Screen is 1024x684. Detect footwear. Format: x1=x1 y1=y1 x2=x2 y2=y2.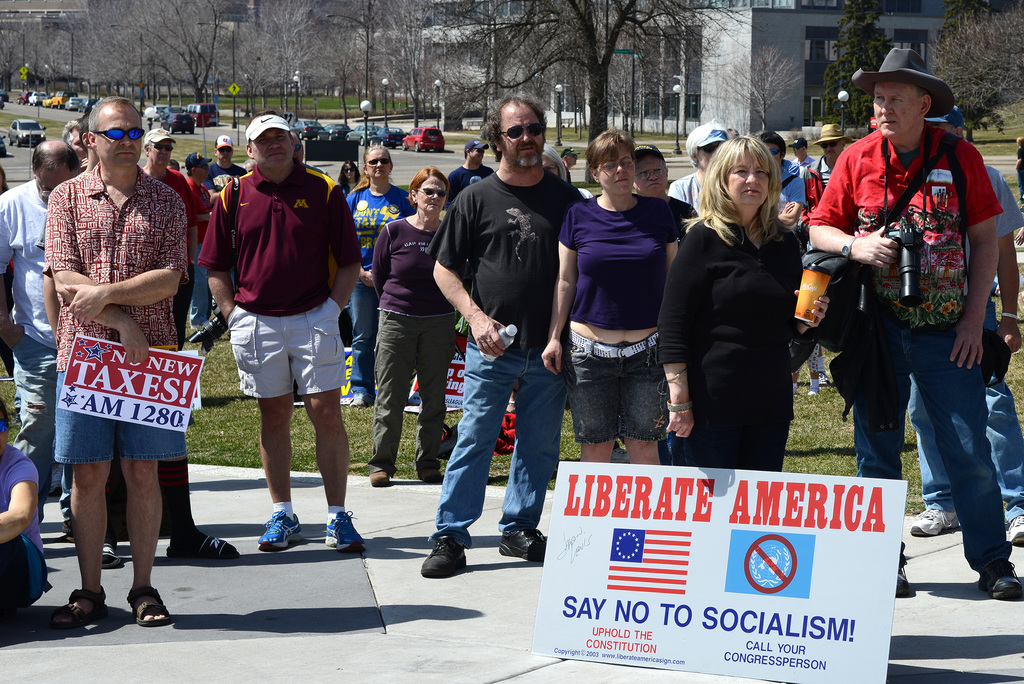
x1=348 y1=399 x2=366 y2=406.
